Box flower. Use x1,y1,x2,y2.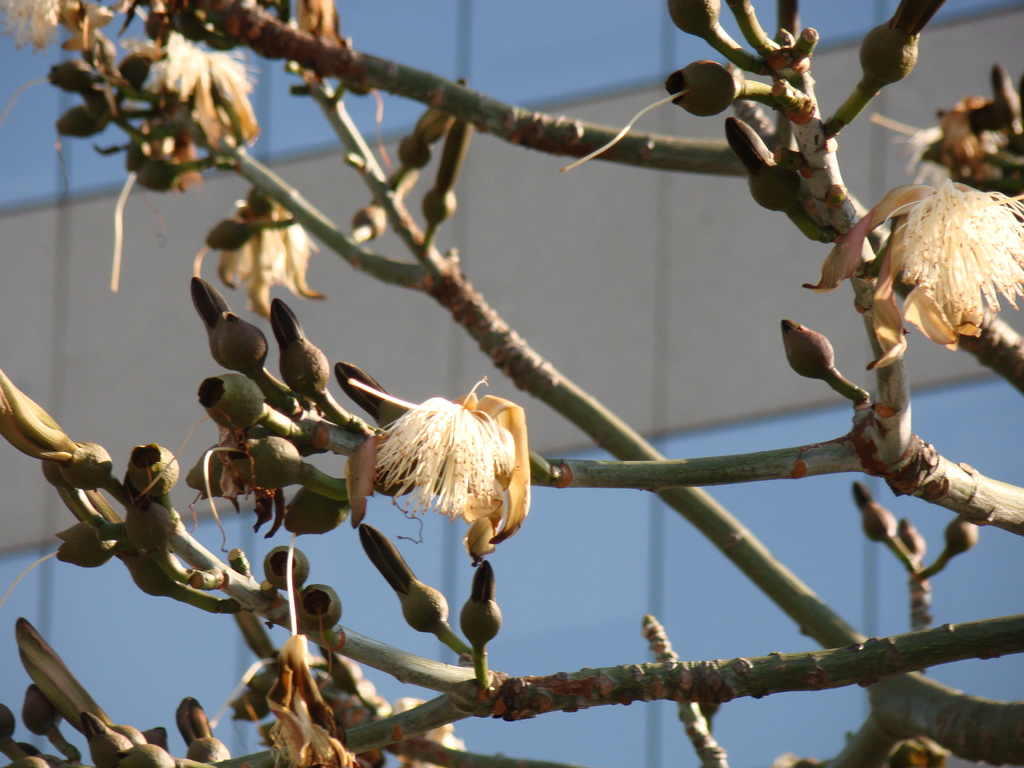
355,369,529,547.
